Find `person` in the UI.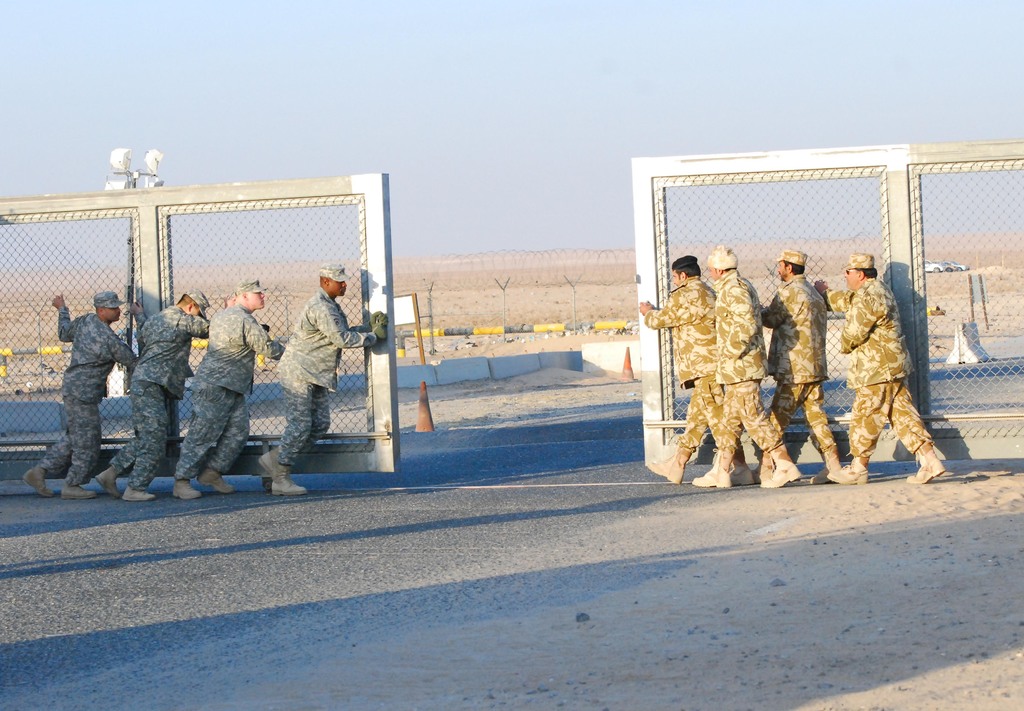
UI element at 636 255 753 484.
